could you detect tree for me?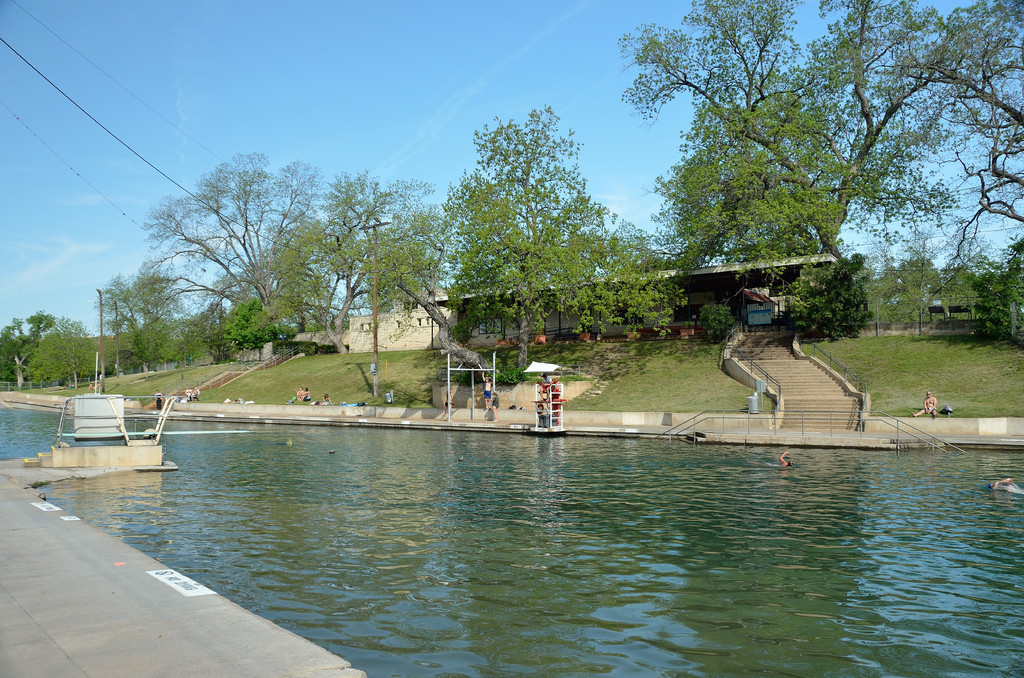
Detection result: 907/234/1023/365.
